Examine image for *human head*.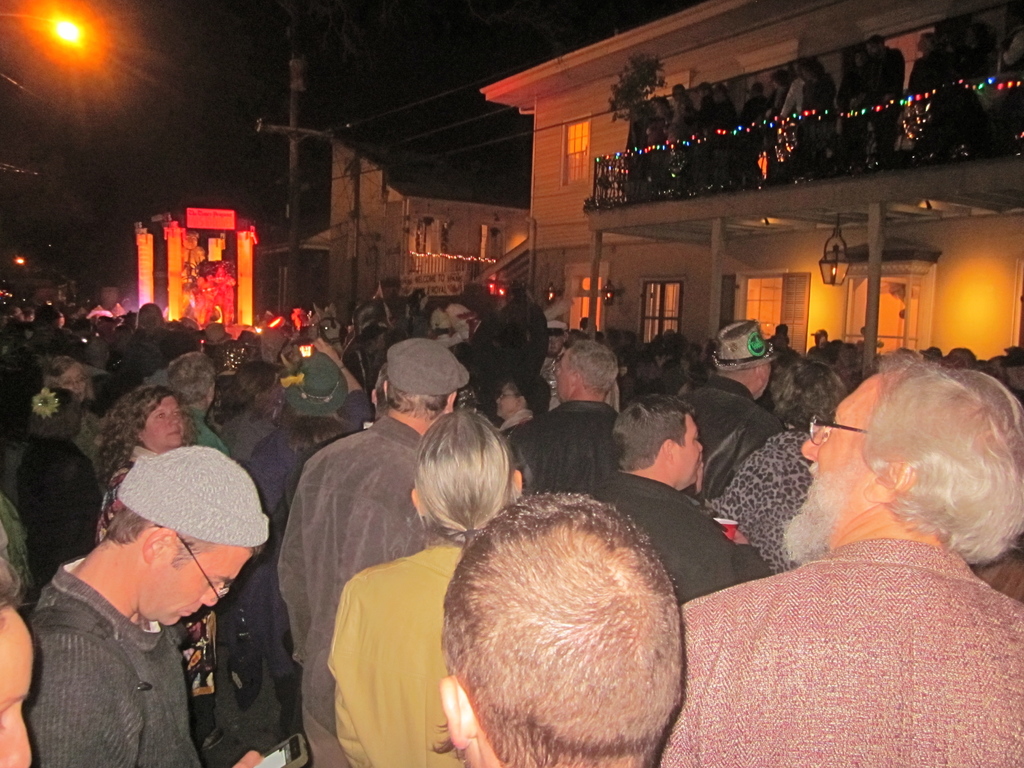
Examination result: left=442, top=508, right=705, bottom=760.
